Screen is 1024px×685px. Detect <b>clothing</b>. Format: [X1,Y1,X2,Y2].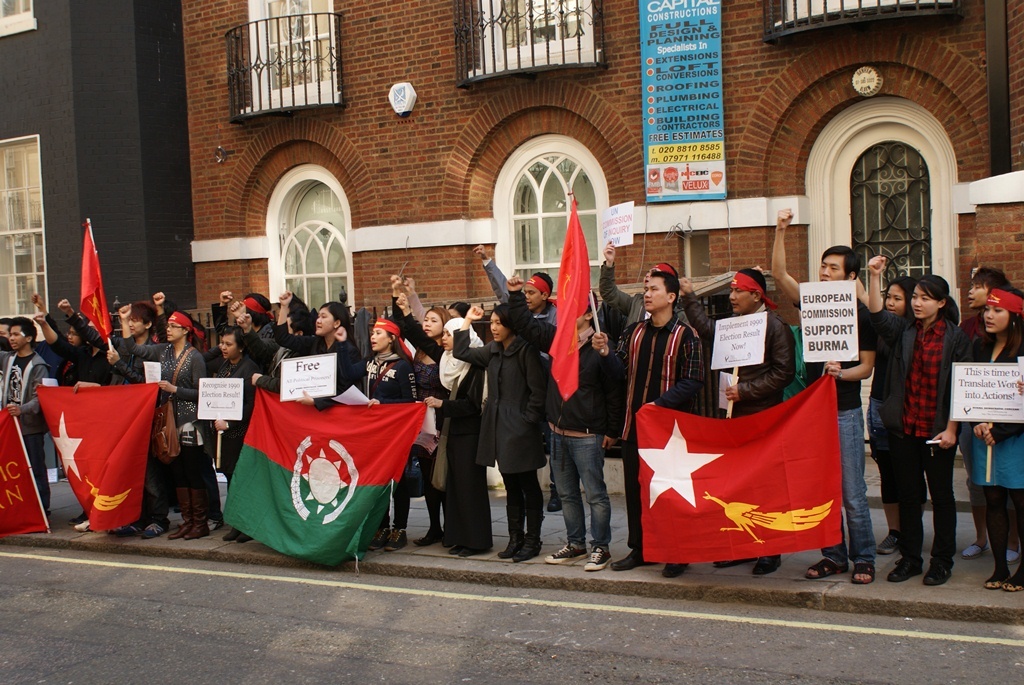
[603,313,700,553].
